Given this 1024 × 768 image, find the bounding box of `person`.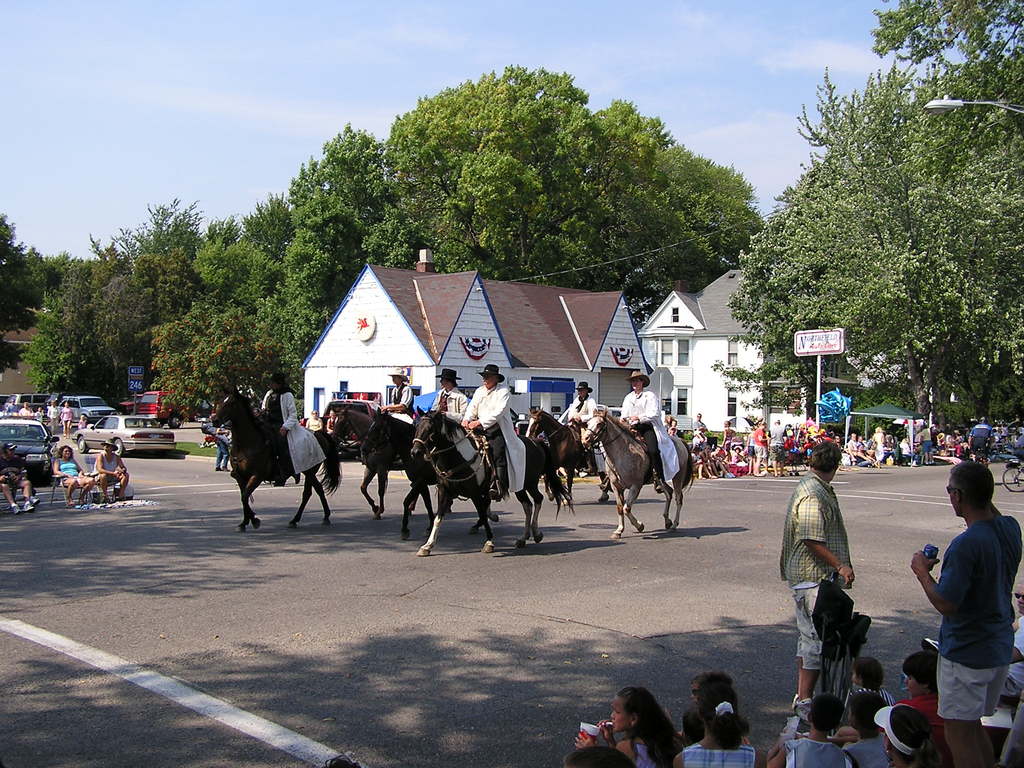
{"x1": 668, "y1": 412, "x2": 685, "y2": 438}.
